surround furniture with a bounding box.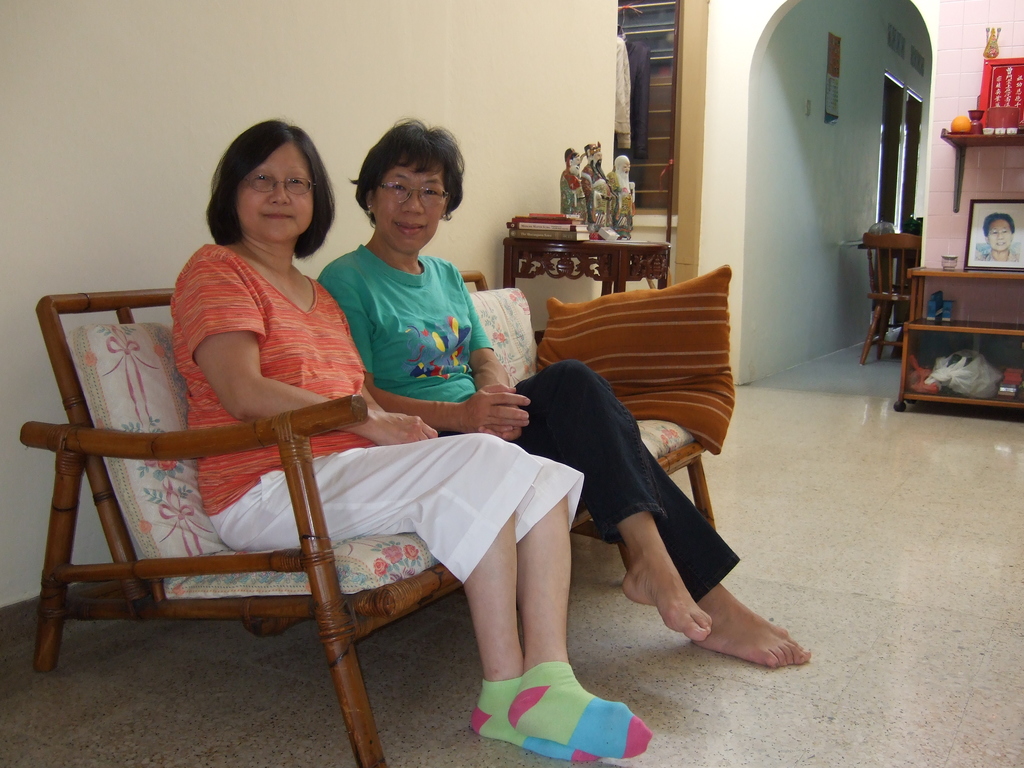
[left=856, top=236, right=919, bottom=365].
